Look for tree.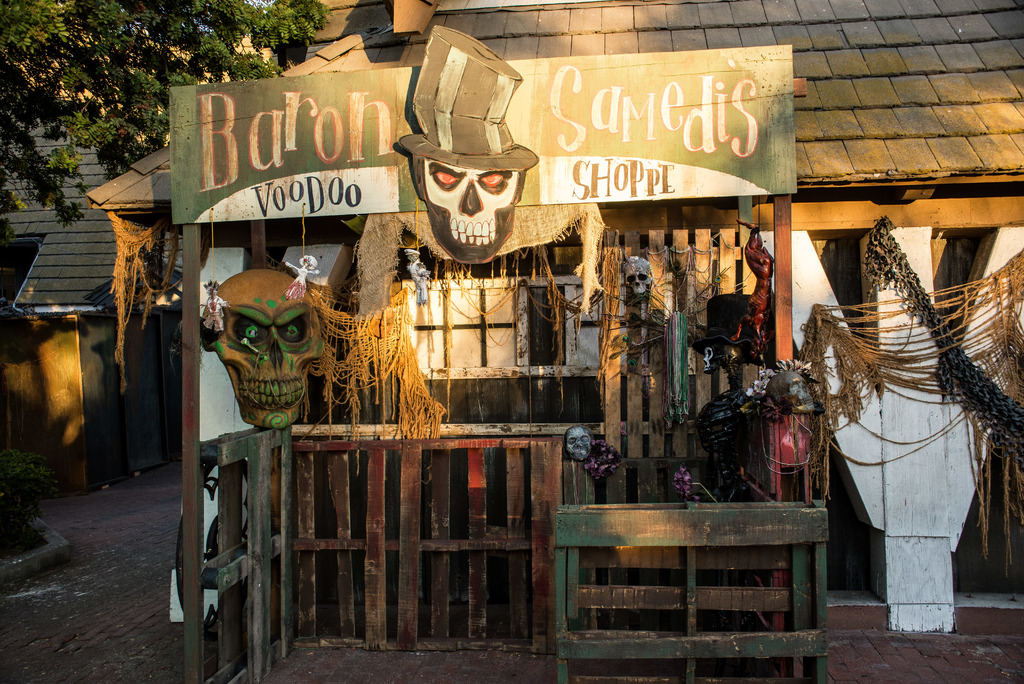
Found: 4,0,340,256.
